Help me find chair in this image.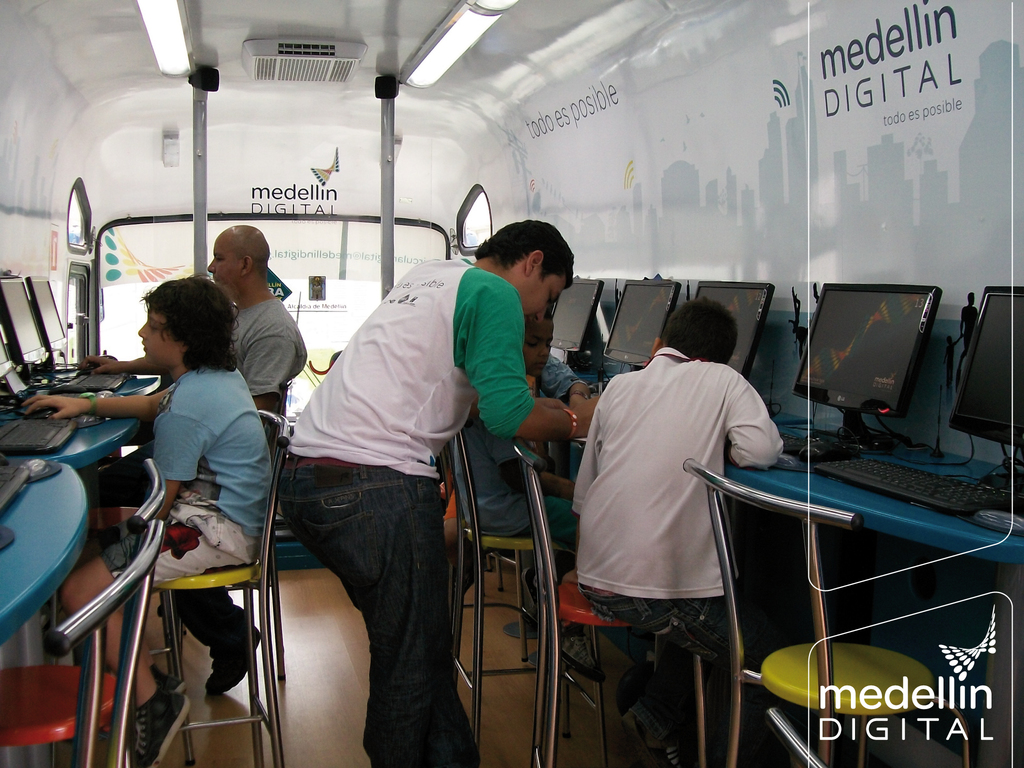
Found it: 443,368,553,767.
